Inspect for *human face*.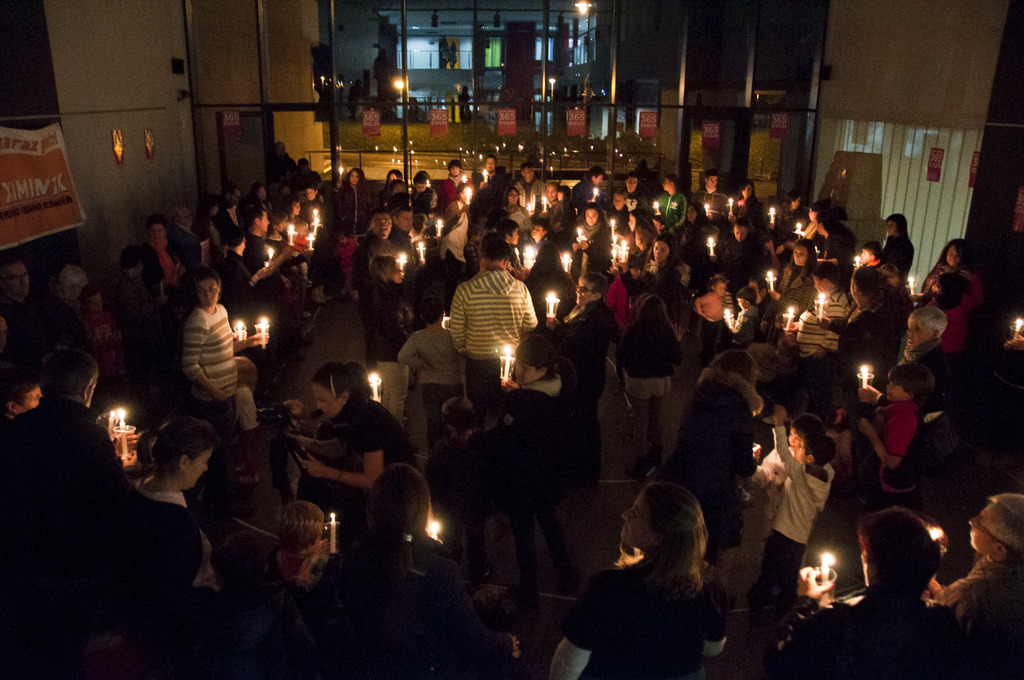
Inspection: bbox=[612, 194, 625, 212].
